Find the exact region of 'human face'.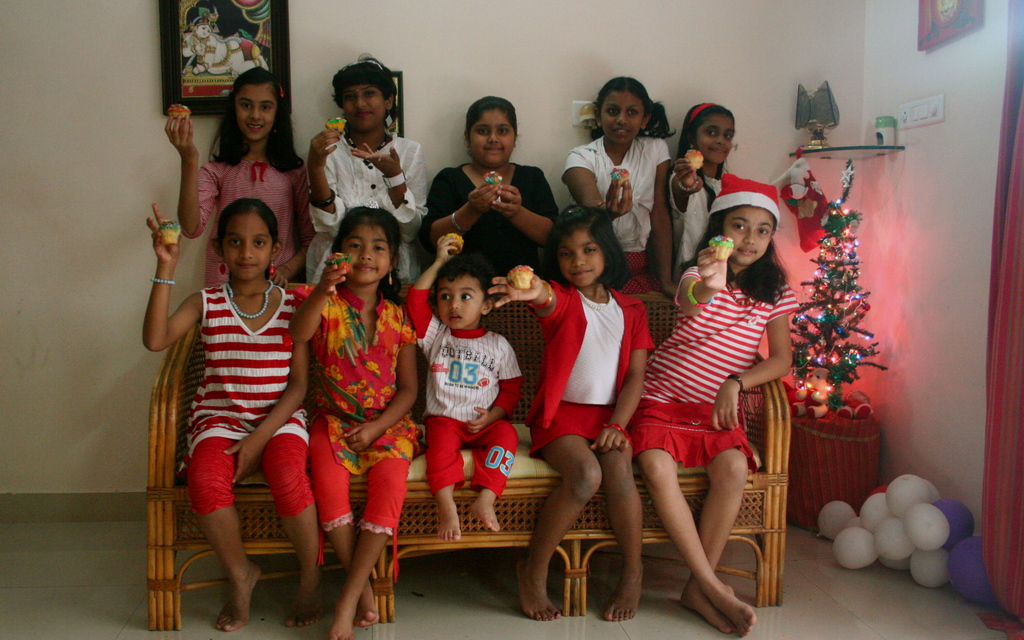
Exact region: 222, 212, 272, 282.
